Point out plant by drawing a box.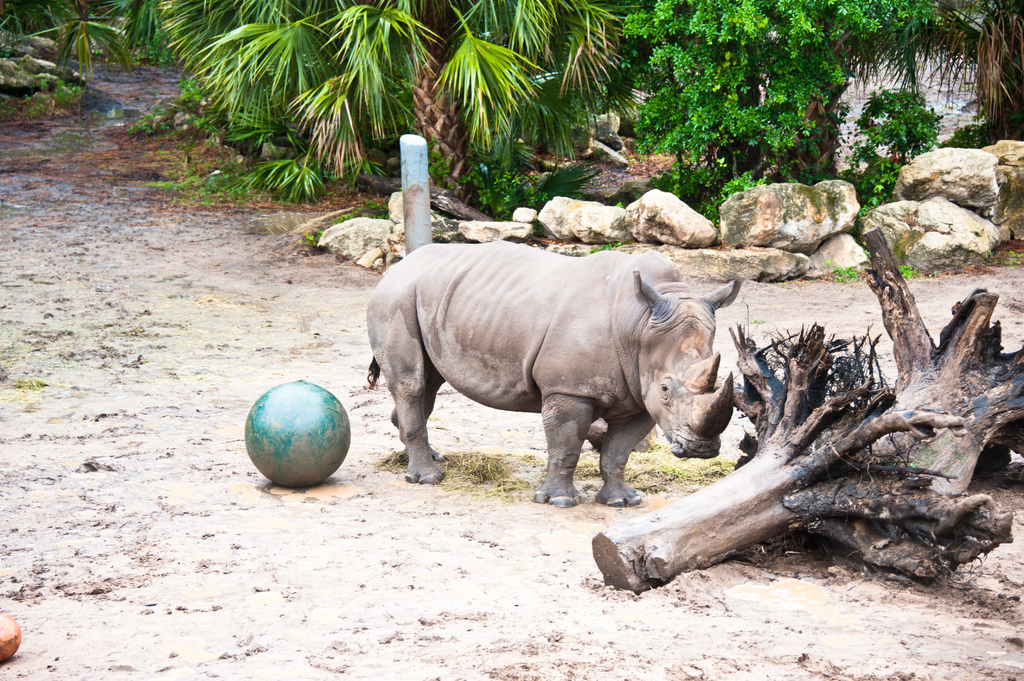
box(827, 257, 861, 289).
